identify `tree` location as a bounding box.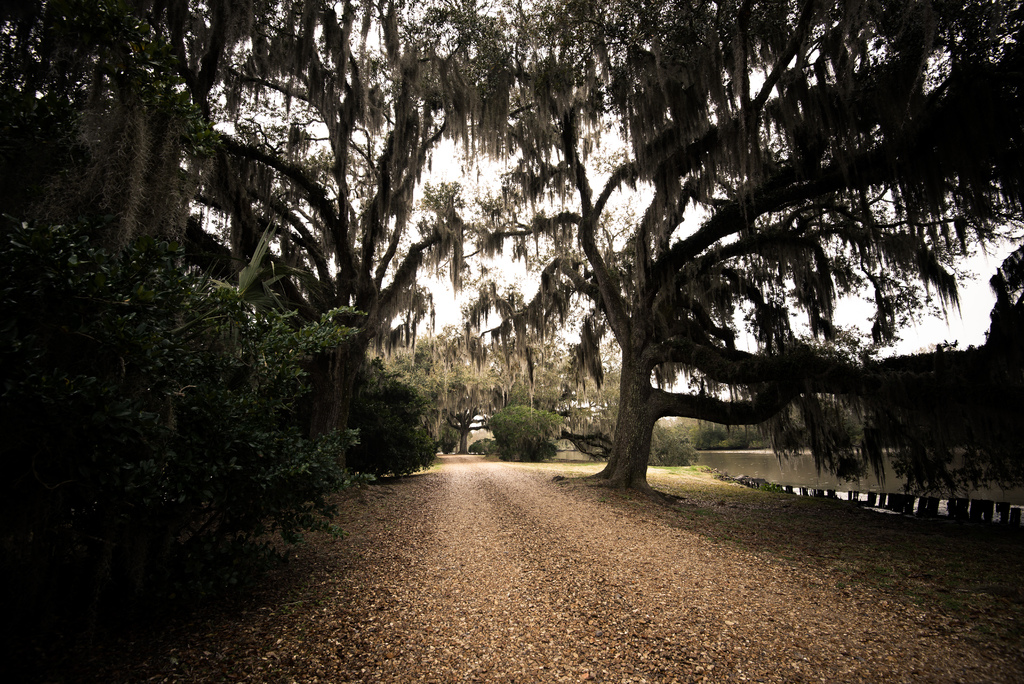
[435, 325, 619, 453].
